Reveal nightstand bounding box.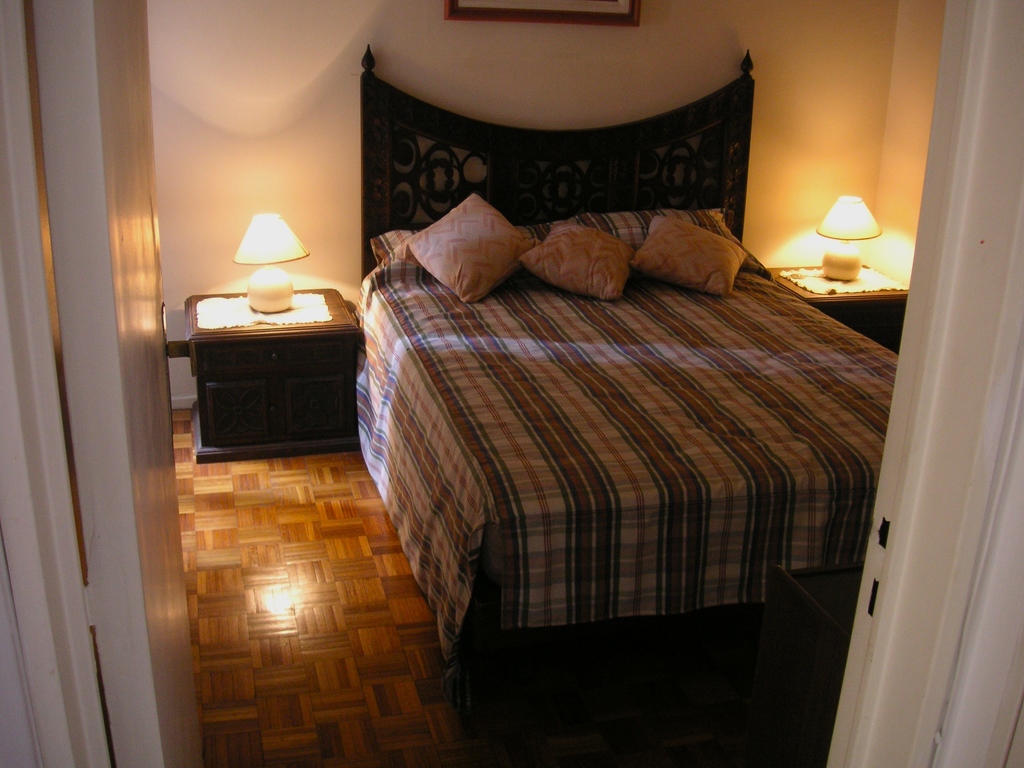
Revealed: x1=758, y1=253, x2=903, y2=344.
